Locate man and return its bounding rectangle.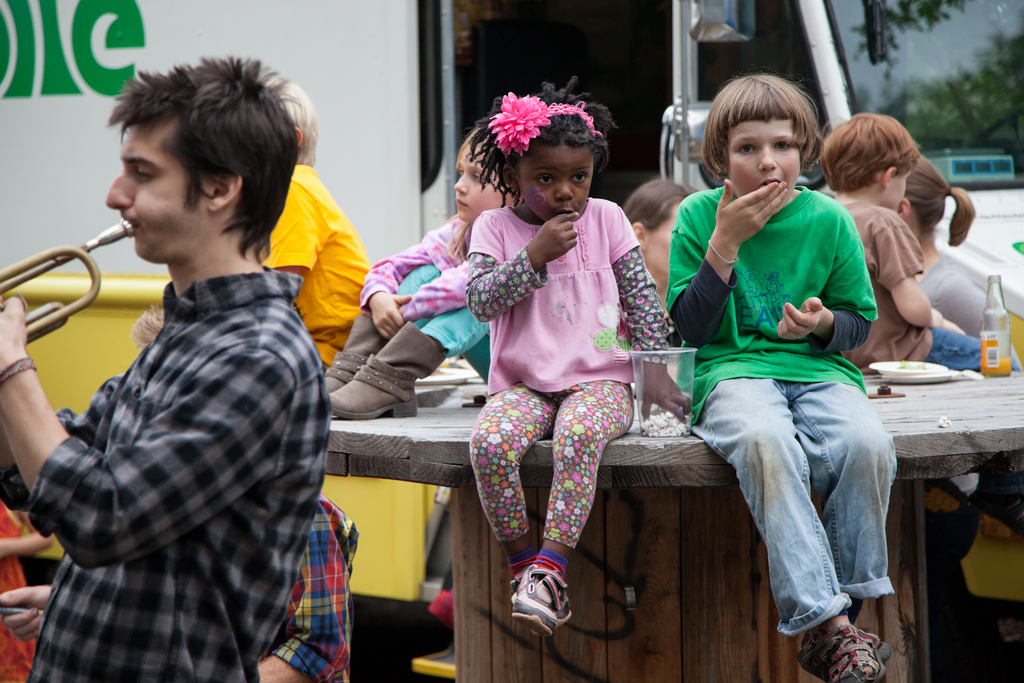
[left=0, top=62, right=333, bottom=682].
